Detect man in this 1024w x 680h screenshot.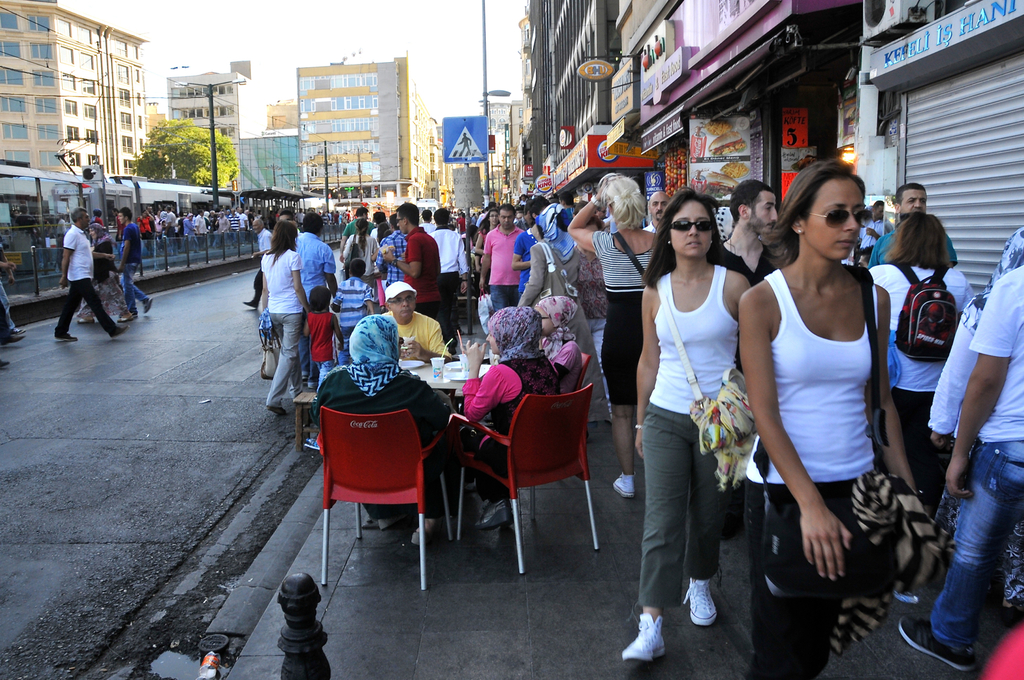
Detection: box(434, 206, 468, 341).
